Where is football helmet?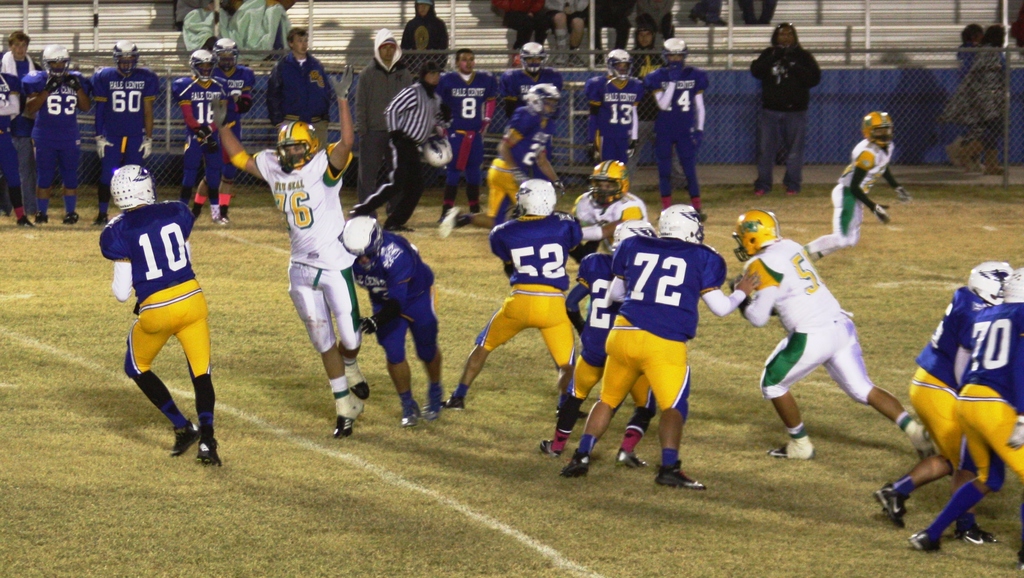
{"left": 513, "top": 179, "right": 561, "bottom": 230}.
